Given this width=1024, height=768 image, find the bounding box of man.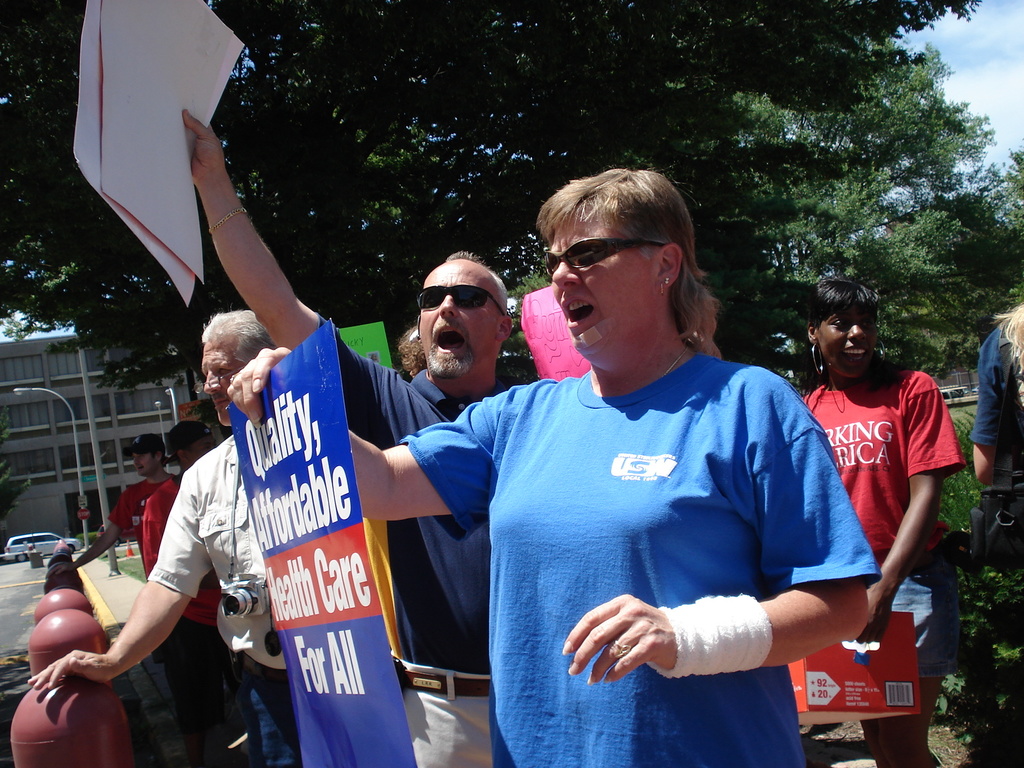
crop(141, 424, 240, 767).
